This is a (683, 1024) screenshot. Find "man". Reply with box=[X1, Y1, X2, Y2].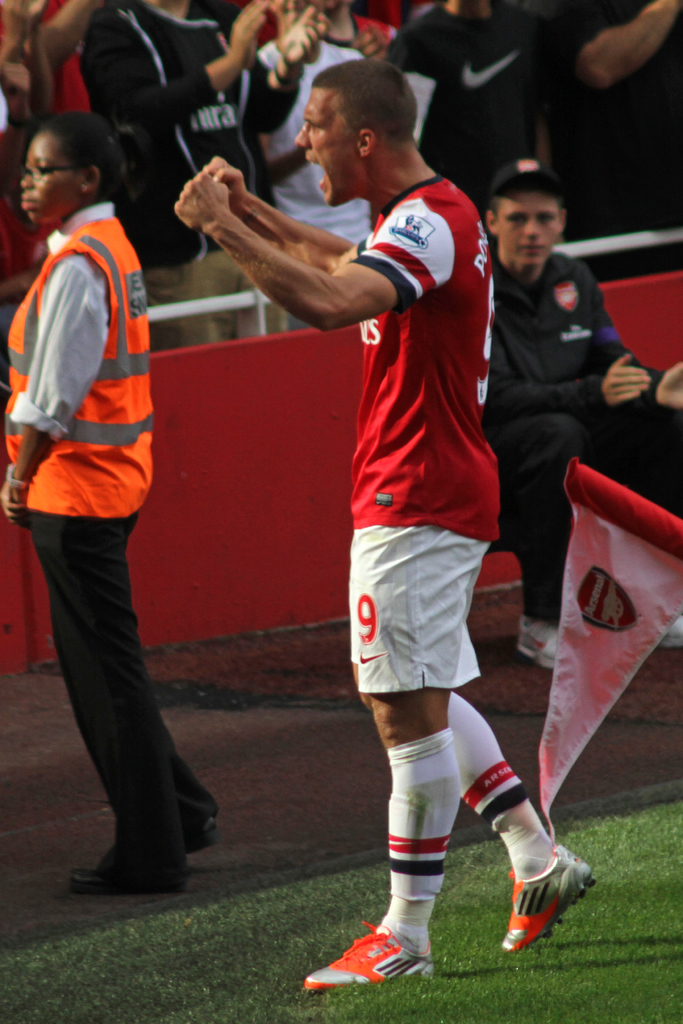
box=[390, 0, 534, 287].
